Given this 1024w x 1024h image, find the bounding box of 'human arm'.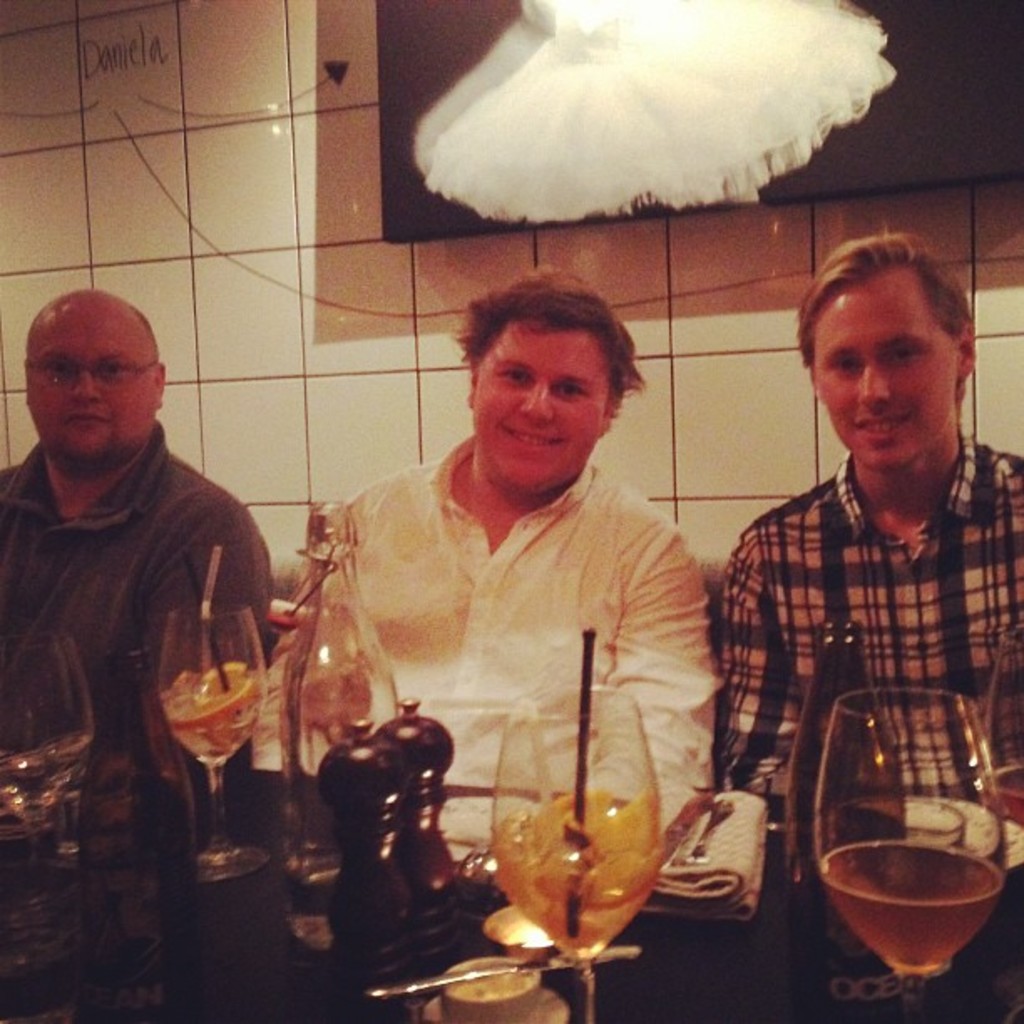
detection(698, 515, 825, 845).
